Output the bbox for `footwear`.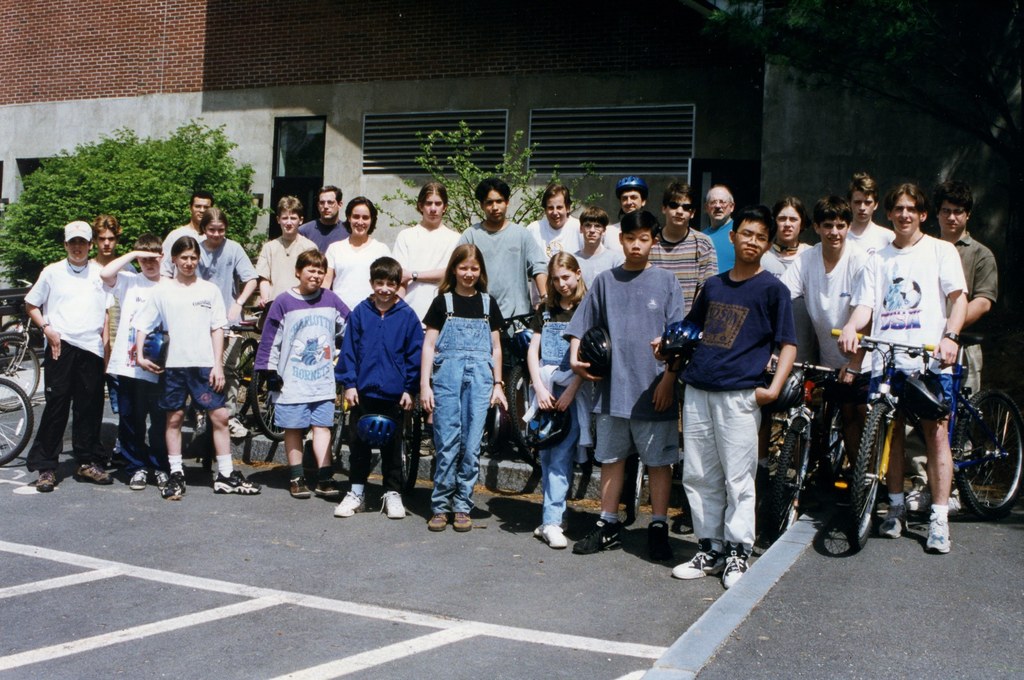
bbox=(543, 525, 569, 549).
